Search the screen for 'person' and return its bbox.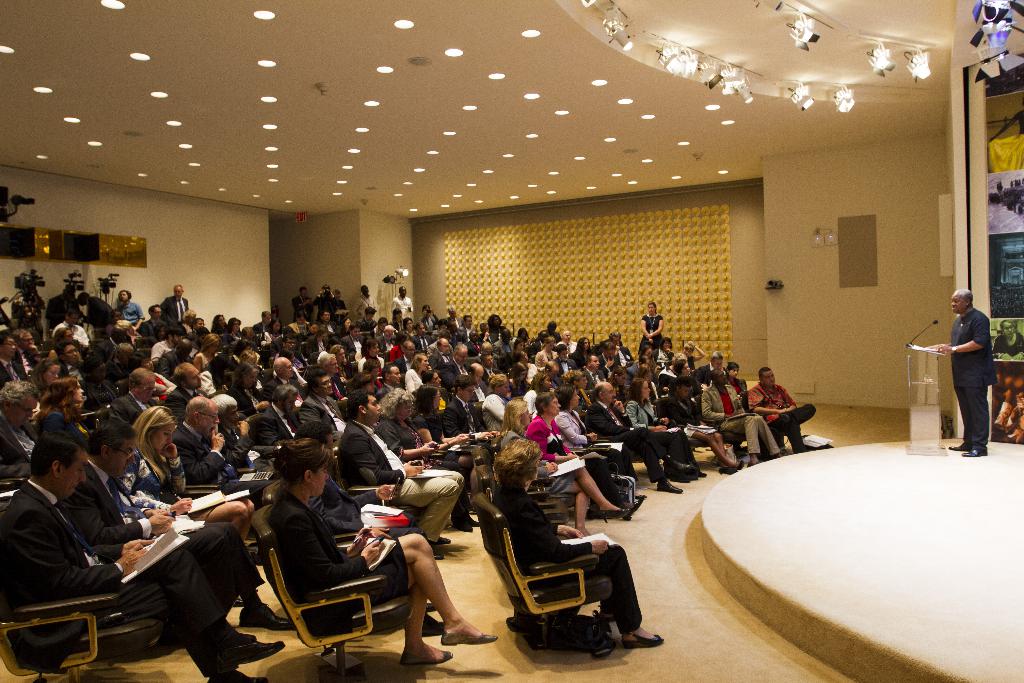
Found: detection(395, 283, 416, 313).
